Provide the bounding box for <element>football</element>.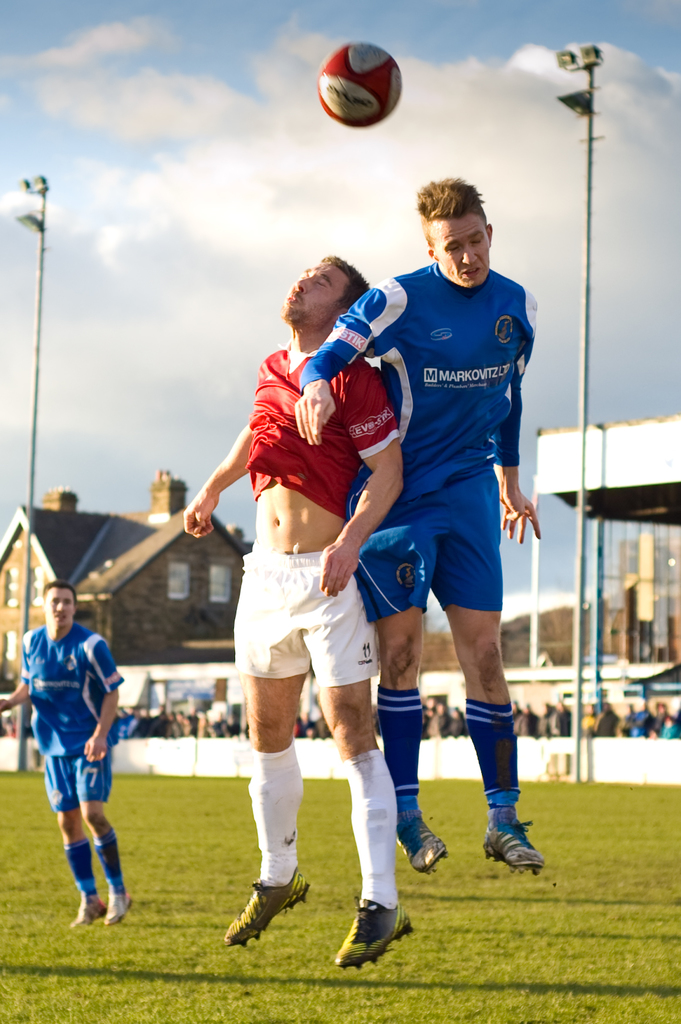
311:43:403:127.
